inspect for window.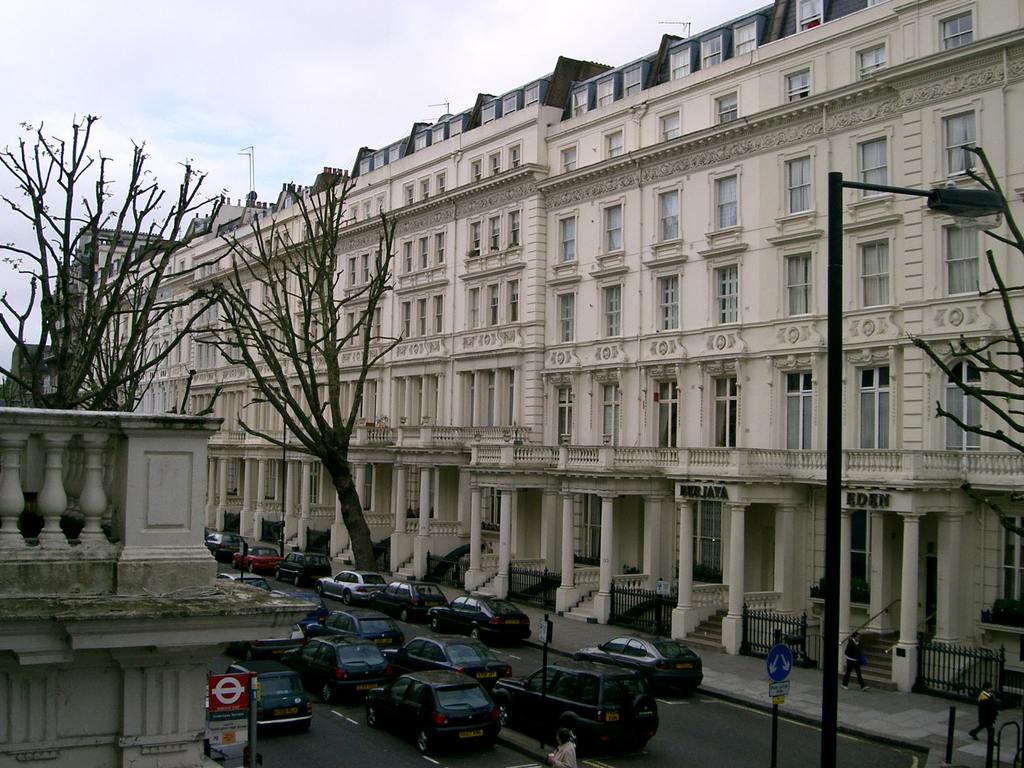
Inspection: {"left": 791, "top": 71, "right": 806, "bottom": 98}.
